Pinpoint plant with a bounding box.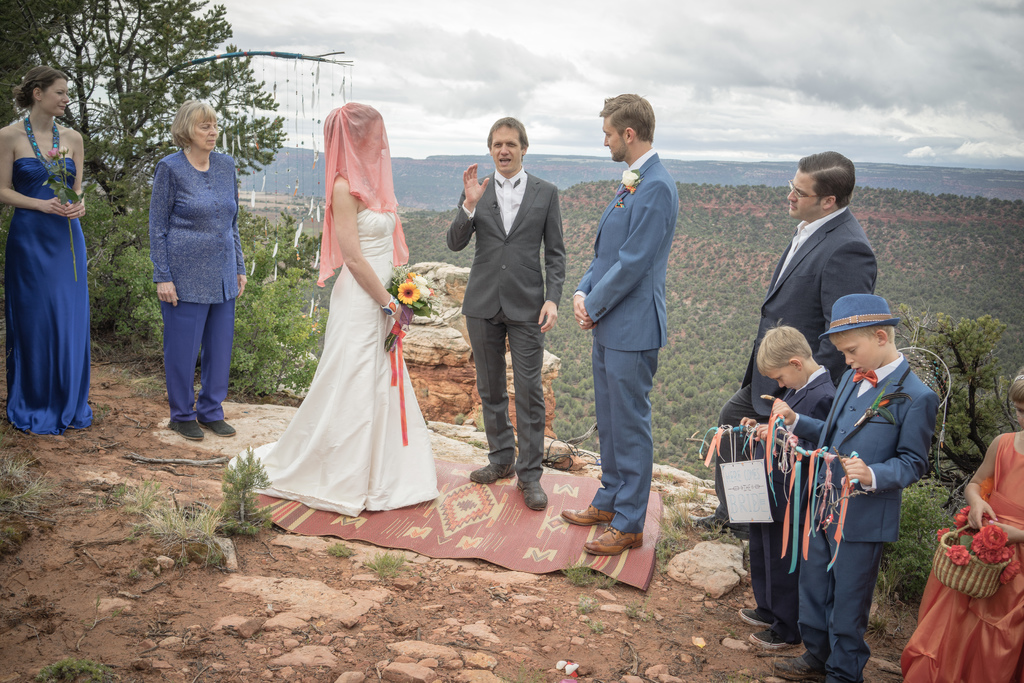
x1=357 y1=550 x2=415 y2=583.
